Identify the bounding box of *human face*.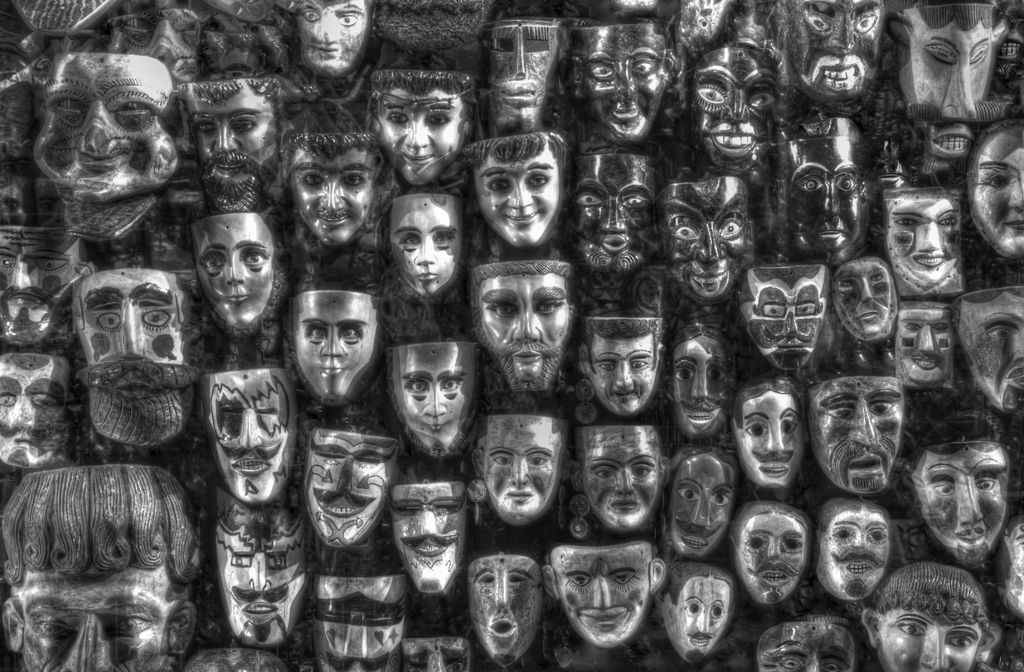
{"x1": 73, "y1": 268, "x2": 183, "y2": 398}.
